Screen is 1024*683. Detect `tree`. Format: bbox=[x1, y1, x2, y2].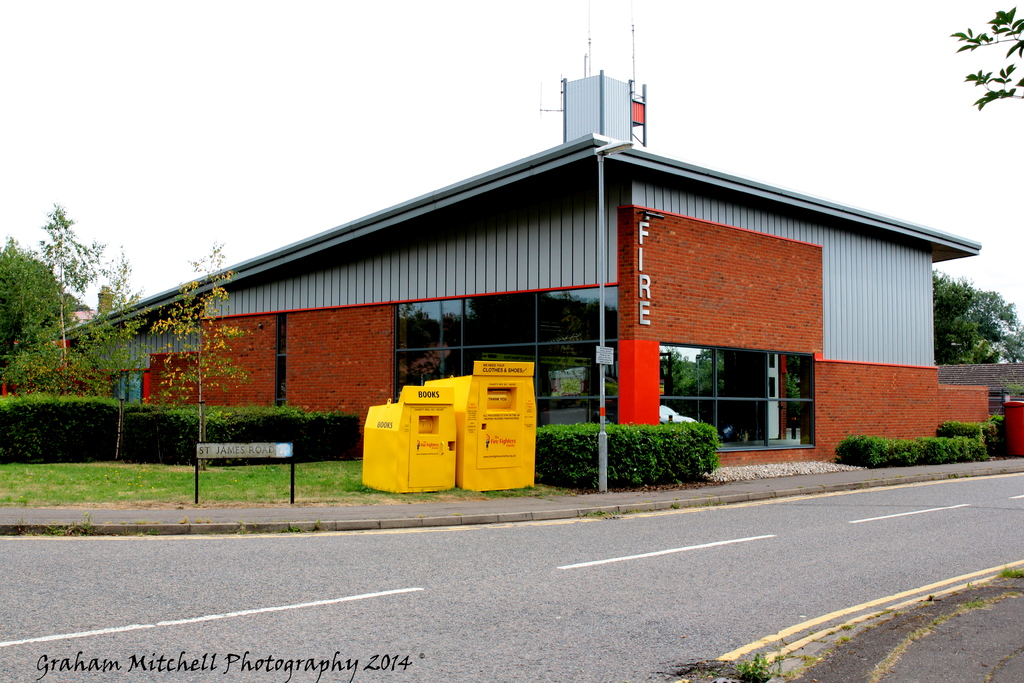
bbox=[156, 238, 254, 502].
